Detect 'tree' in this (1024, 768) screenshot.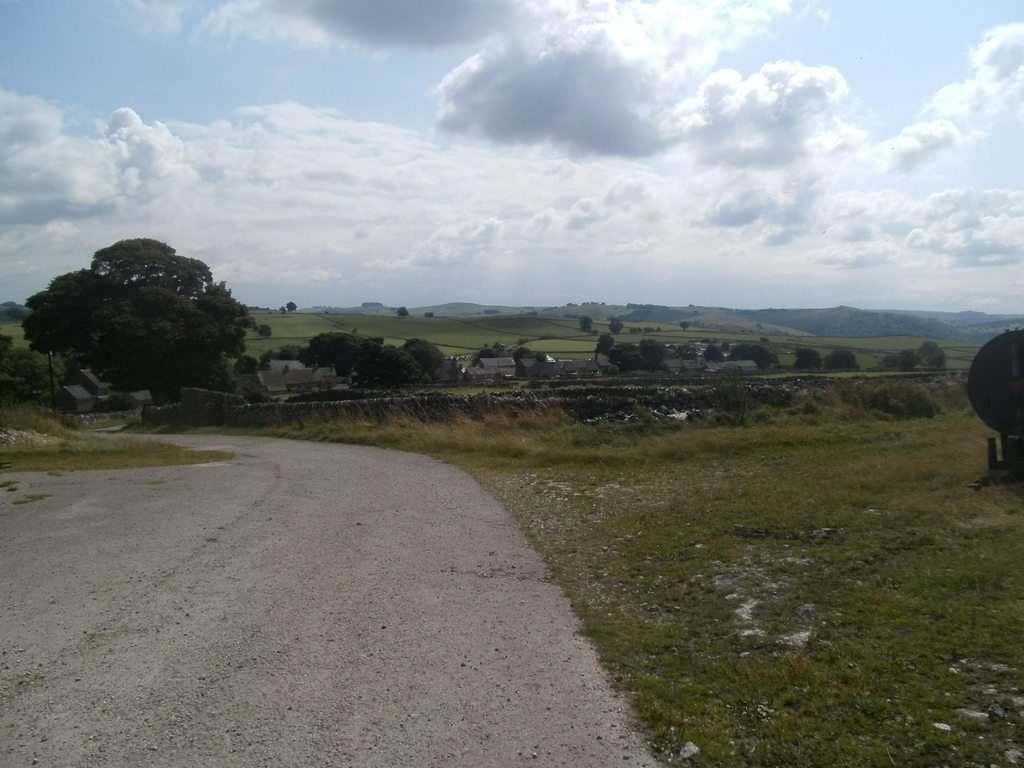
Detection: 580/314/595/332.
